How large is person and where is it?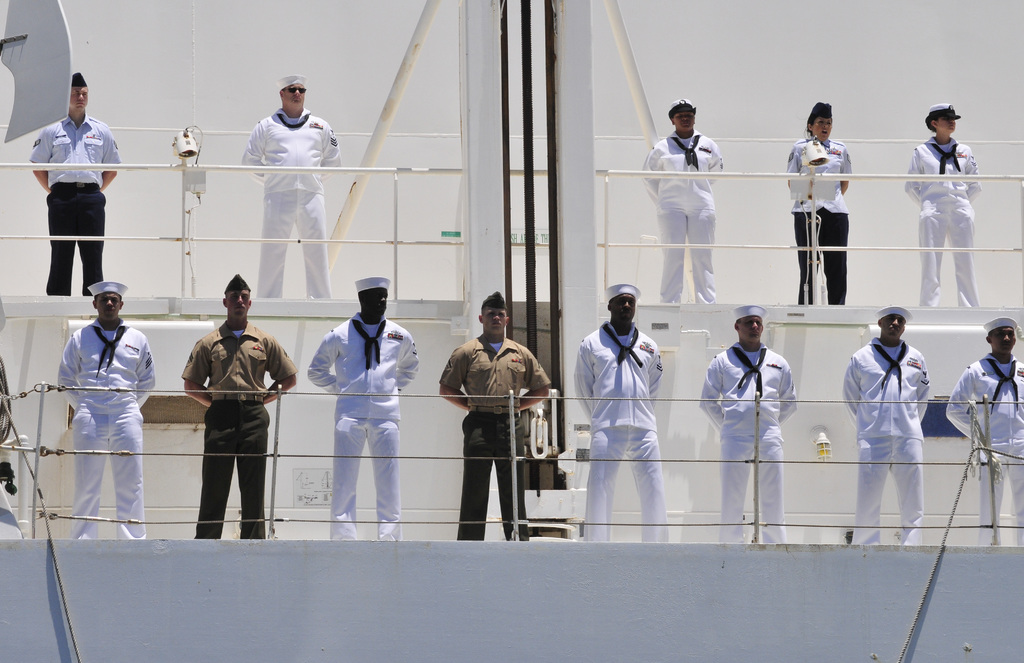
Bounding box: detection(637, 93, 723, 303).
